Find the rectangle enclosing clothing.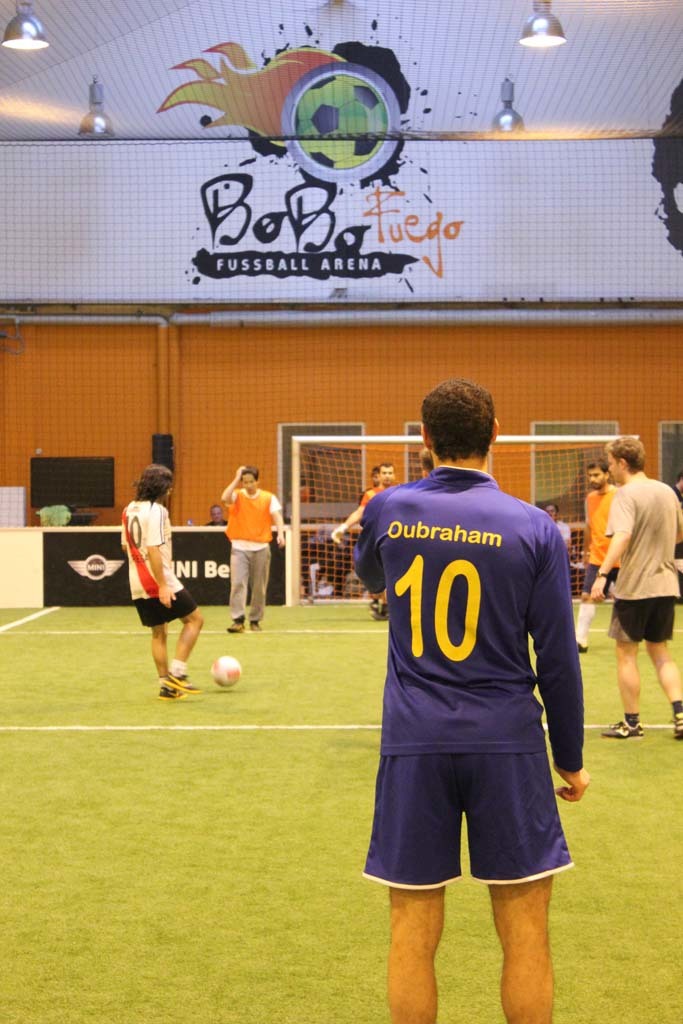
box(612, 483, 682, 658).
